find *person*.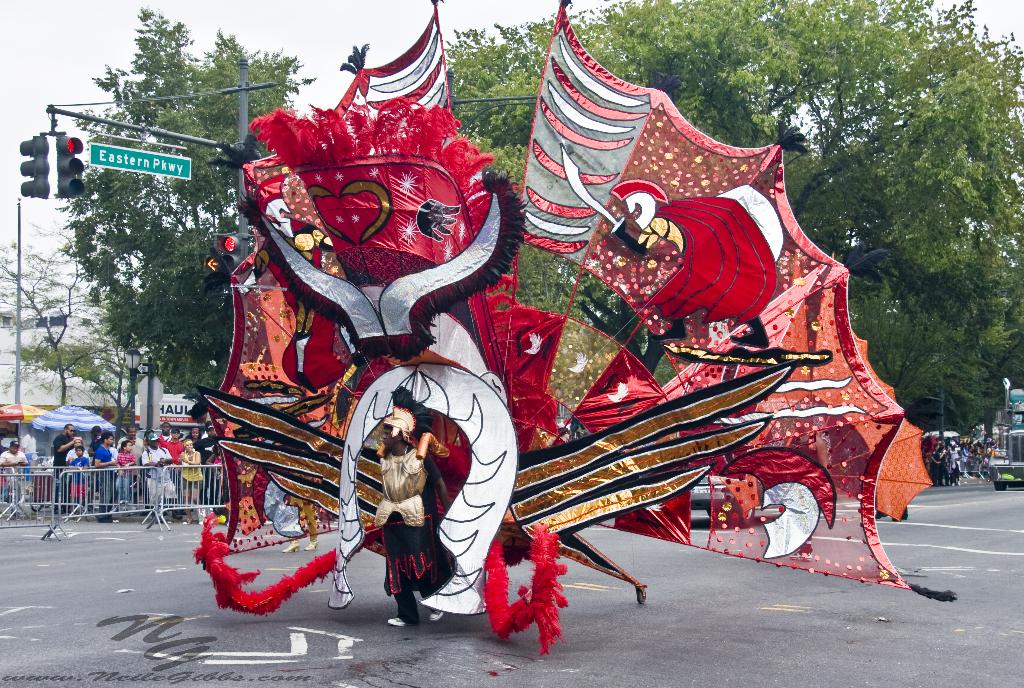
[374, 385, 446, 628].
